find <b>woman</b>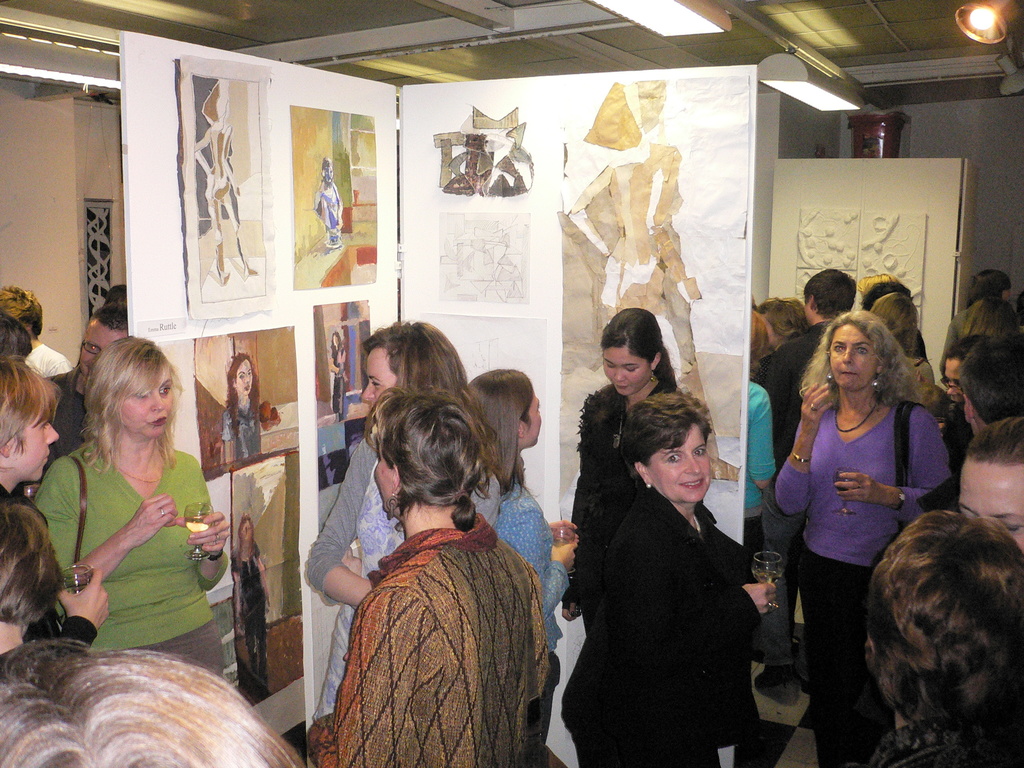
detection(191, 96, 259, 285)
